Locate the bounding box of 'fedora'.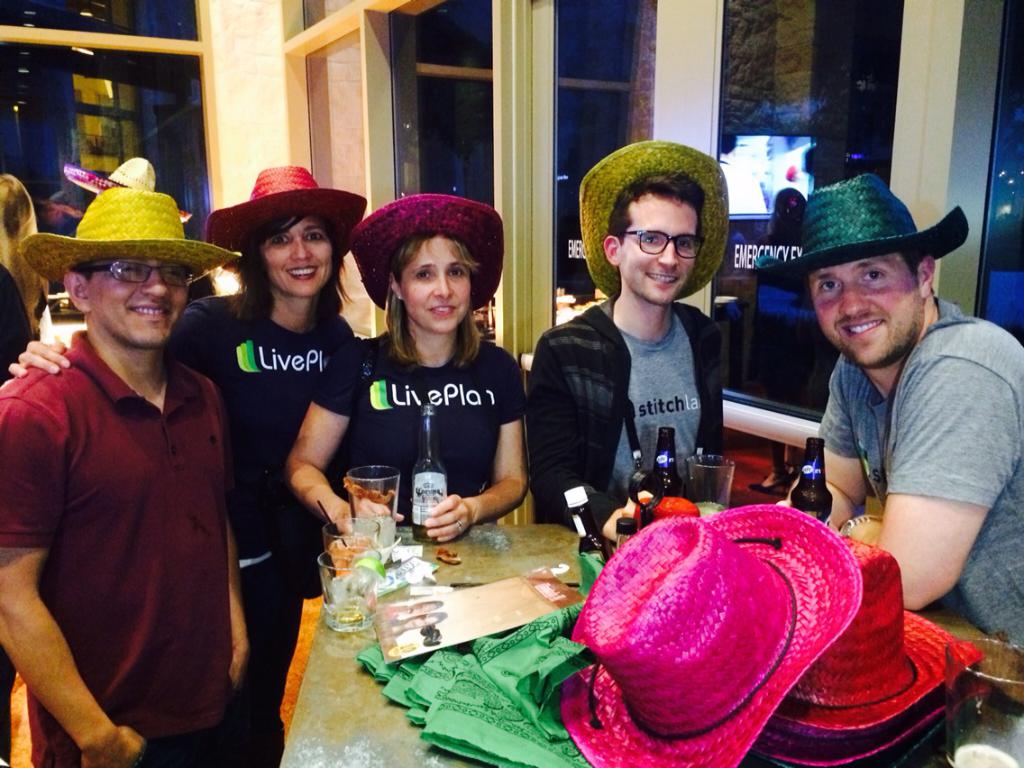
Bounding box: (left=579, top=142, right=726, bottom=304).
